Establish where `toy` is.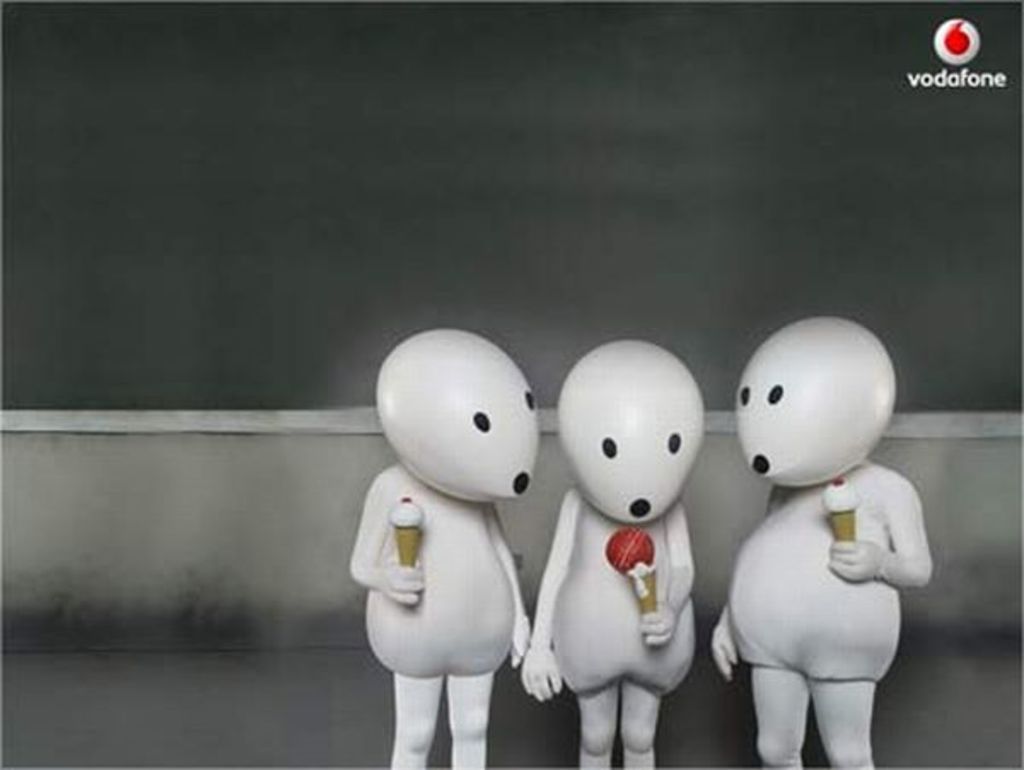
Established at bbox(338, 333, 536, 765).
